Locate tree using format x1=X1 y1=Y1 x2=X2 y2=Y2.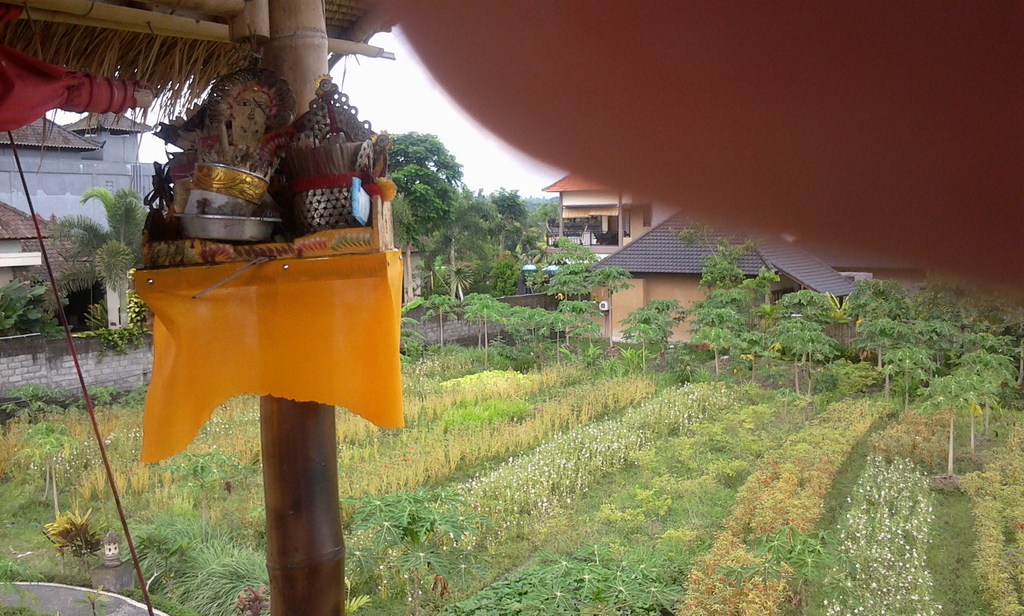
x1=473 y1=184 x2=524 y2=222.
